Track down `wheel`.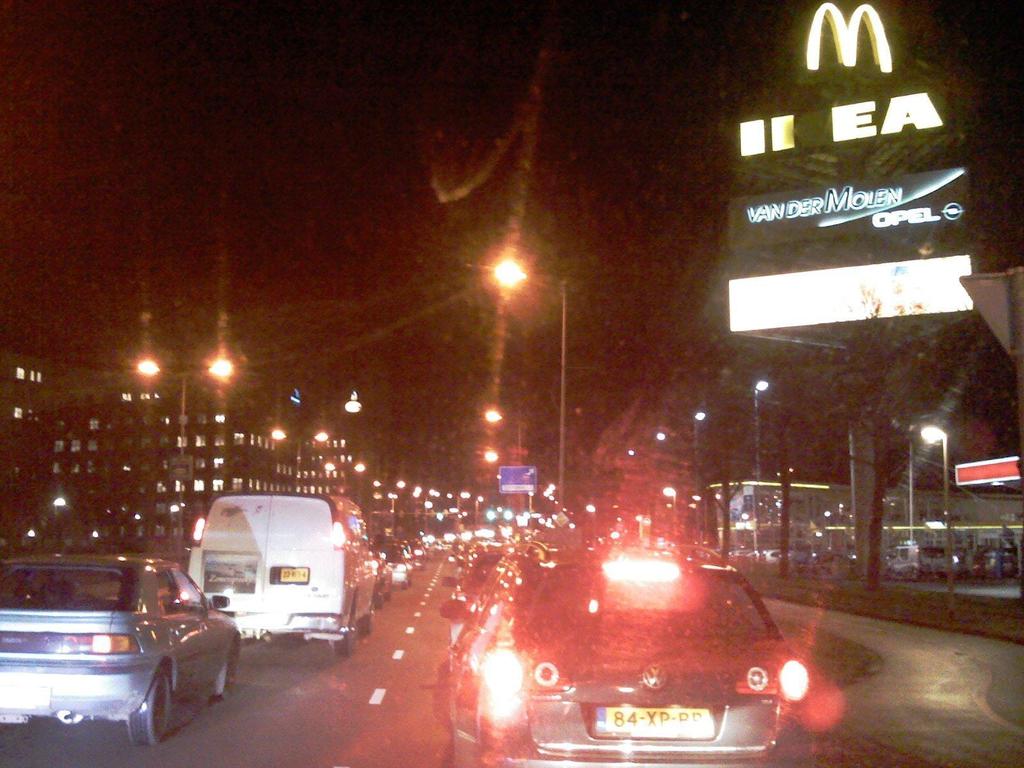
Tracked to detection(129, 669, 176, 749).
